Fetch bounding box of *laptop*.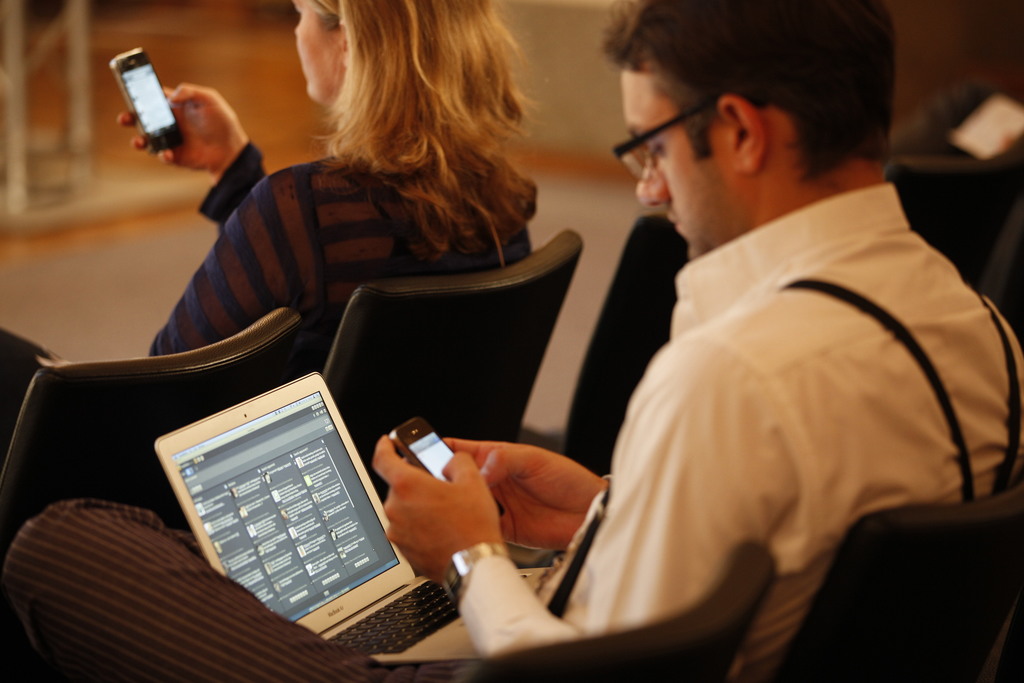
Bbox: box(159, 371, 531, 651).
